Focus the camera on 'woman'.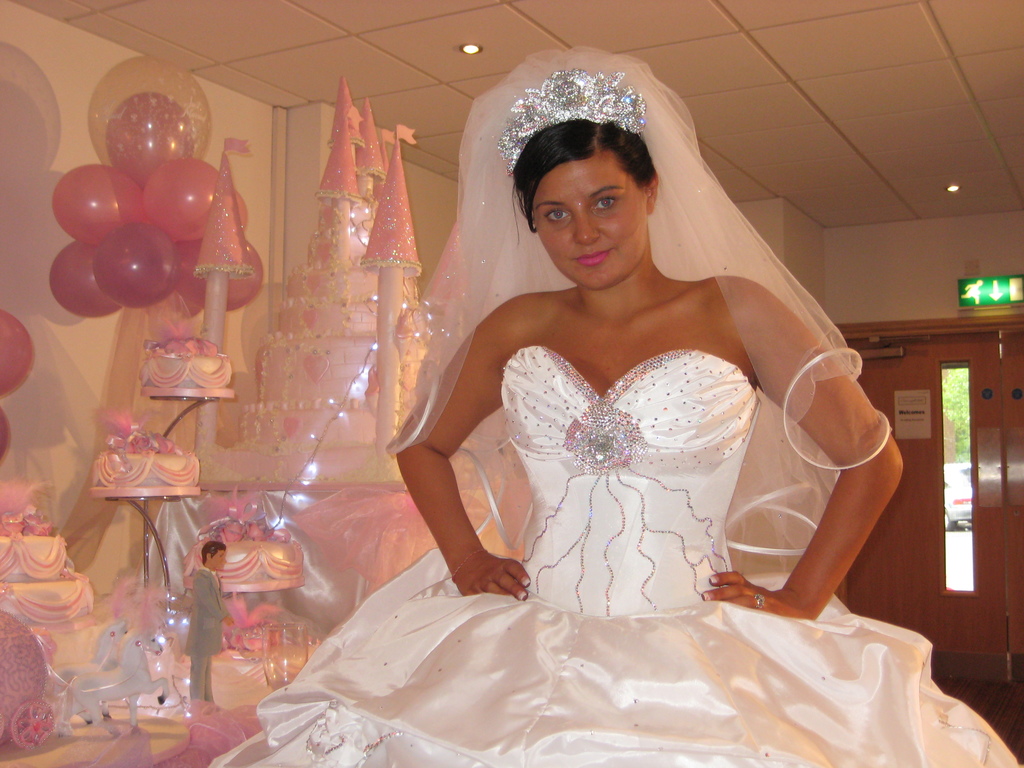
Focus region: {"x1": 237, "y1": 111, "x2": 1023, "y2": 767}.
